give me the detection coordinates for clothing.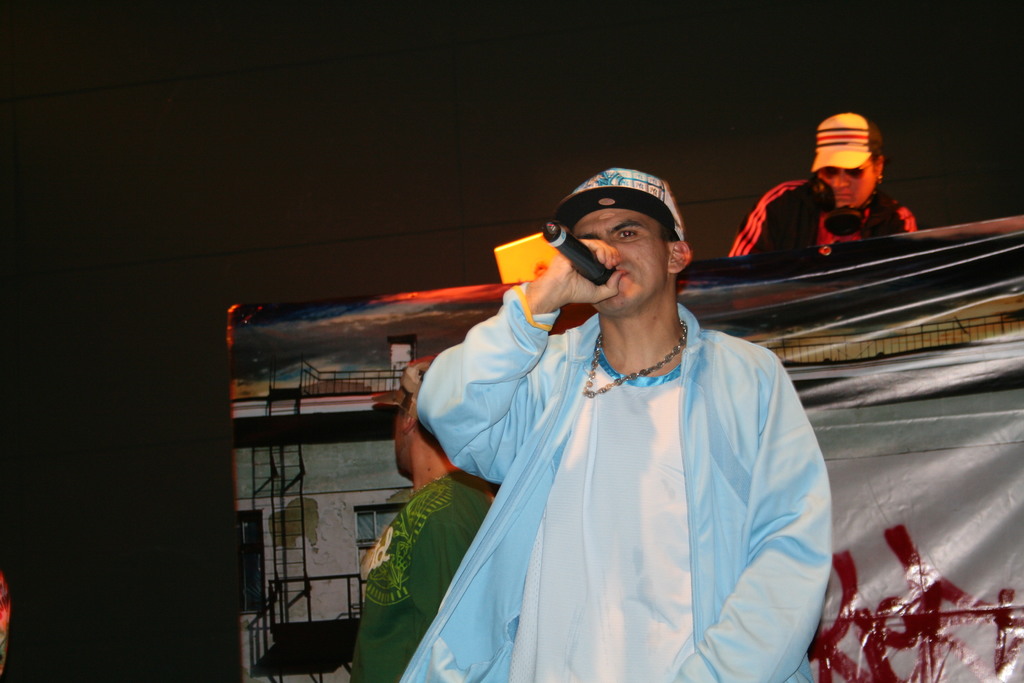
region(725, 169, 913, 267).
